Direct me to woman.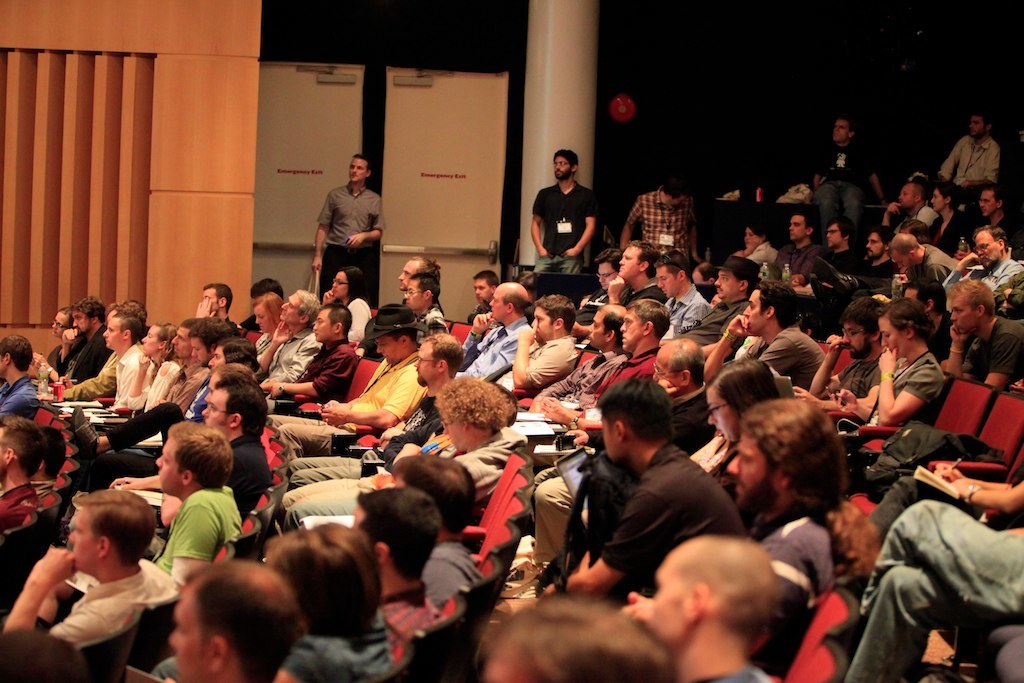
Direction: [727, 220, 779, 265].
